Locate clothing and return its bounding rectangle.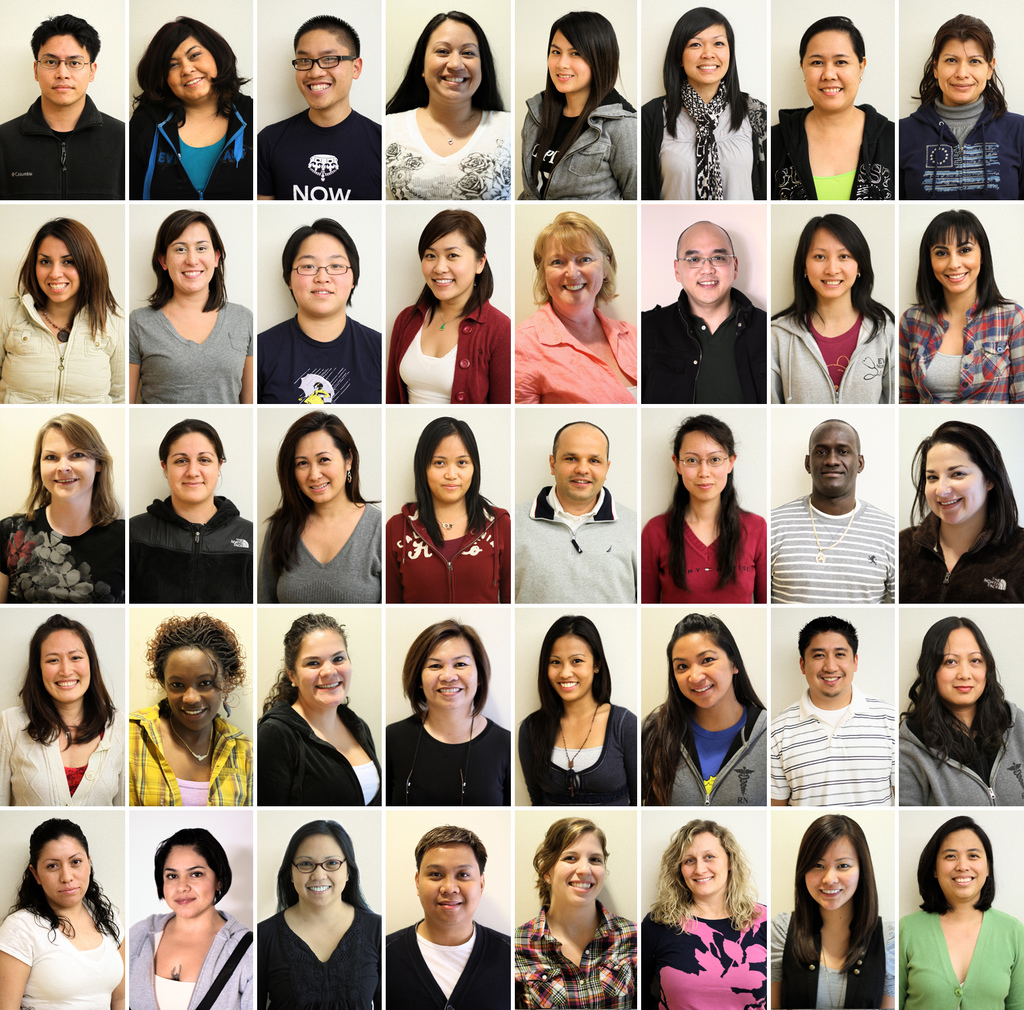
bbox=(765, 698, 904, 812).
